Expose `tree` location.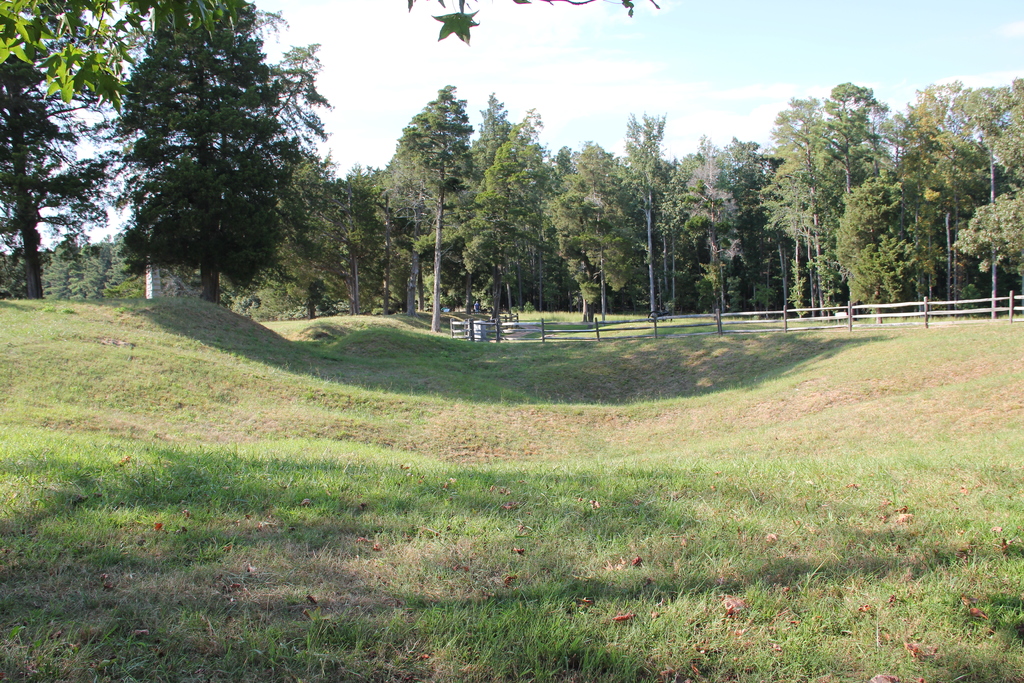
Exposed at x1=381, y1=88, x2=476, y2=332.
